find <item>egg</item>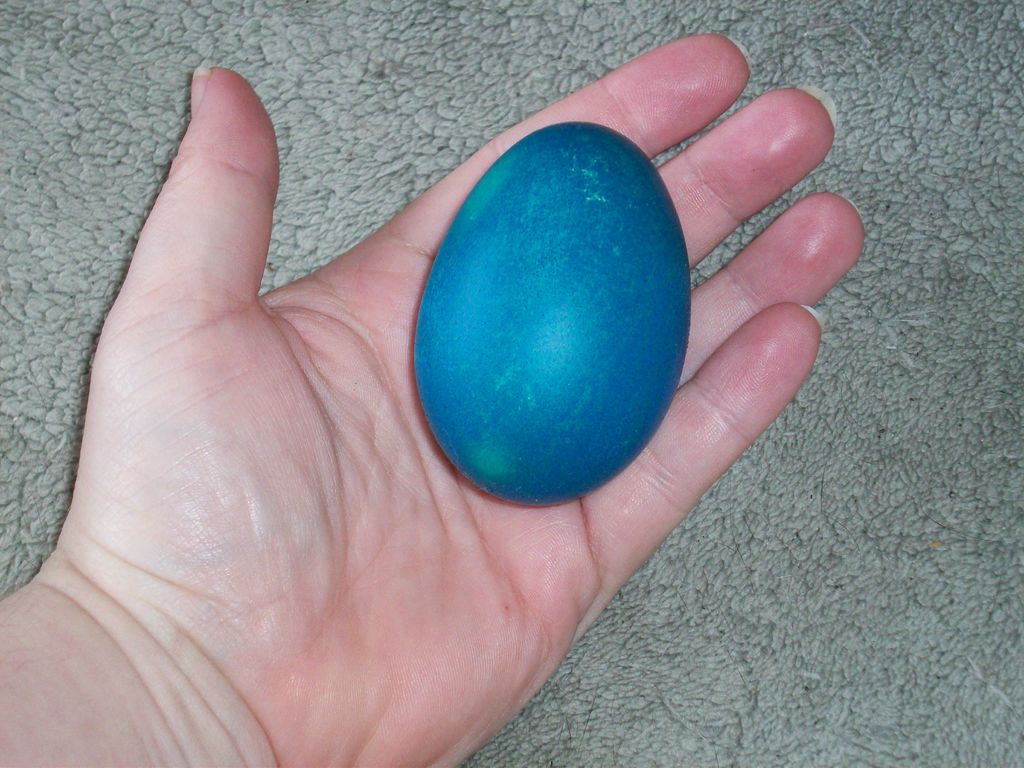
detection(411, 122, 692, 506)
